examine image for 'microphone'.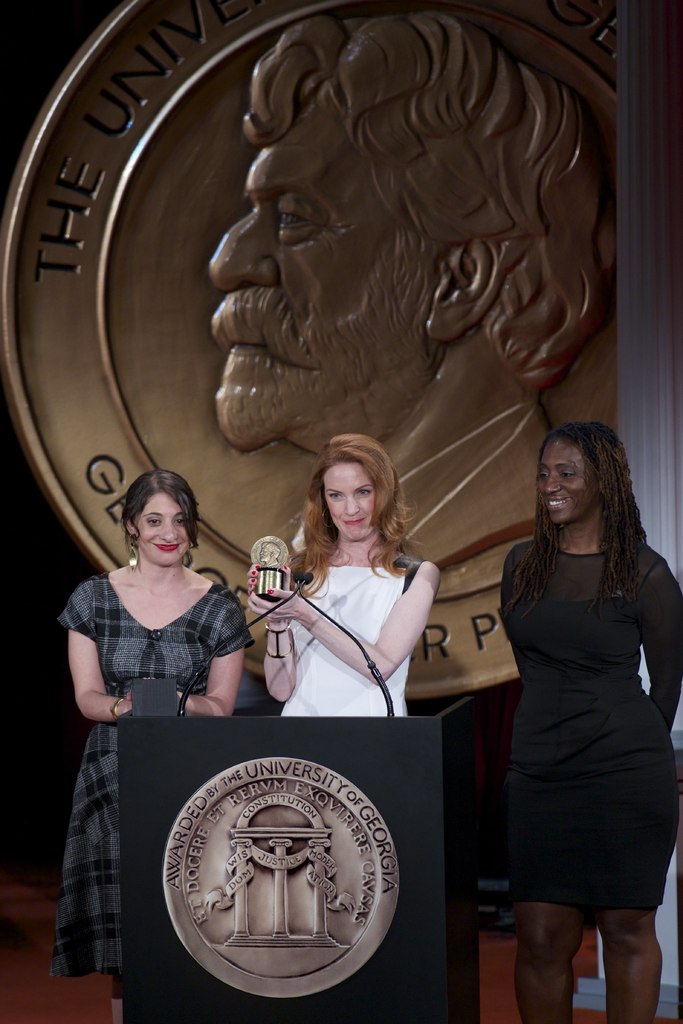
Examination result: Rect(174, 570, 315, 713).
